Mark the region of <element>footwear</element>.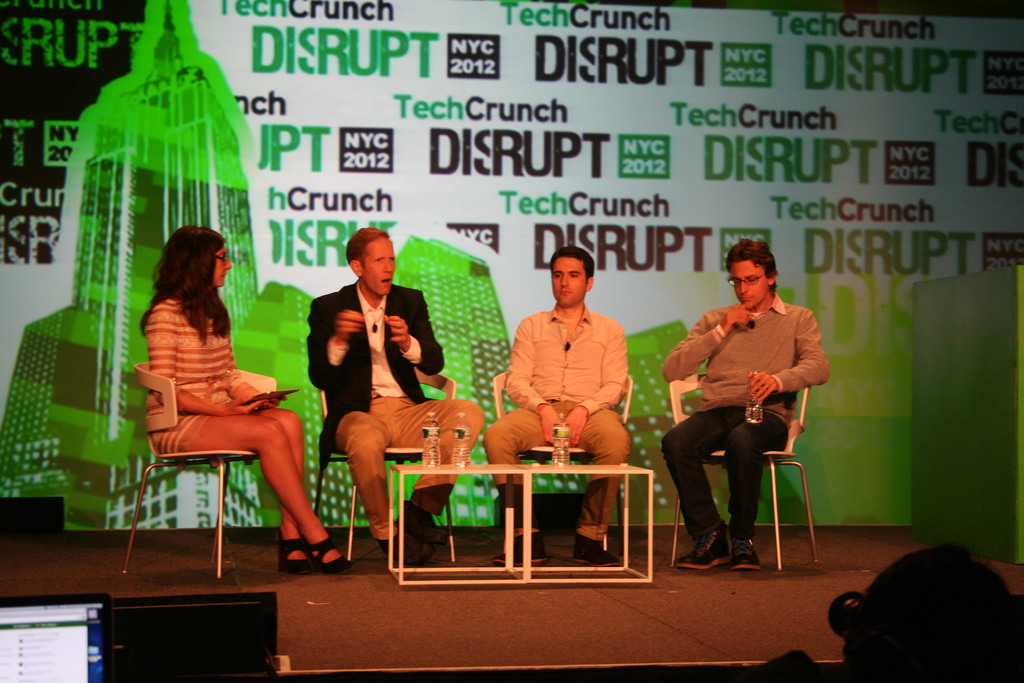
Region: x1=733 y1=536 x2=762 y2=570.
